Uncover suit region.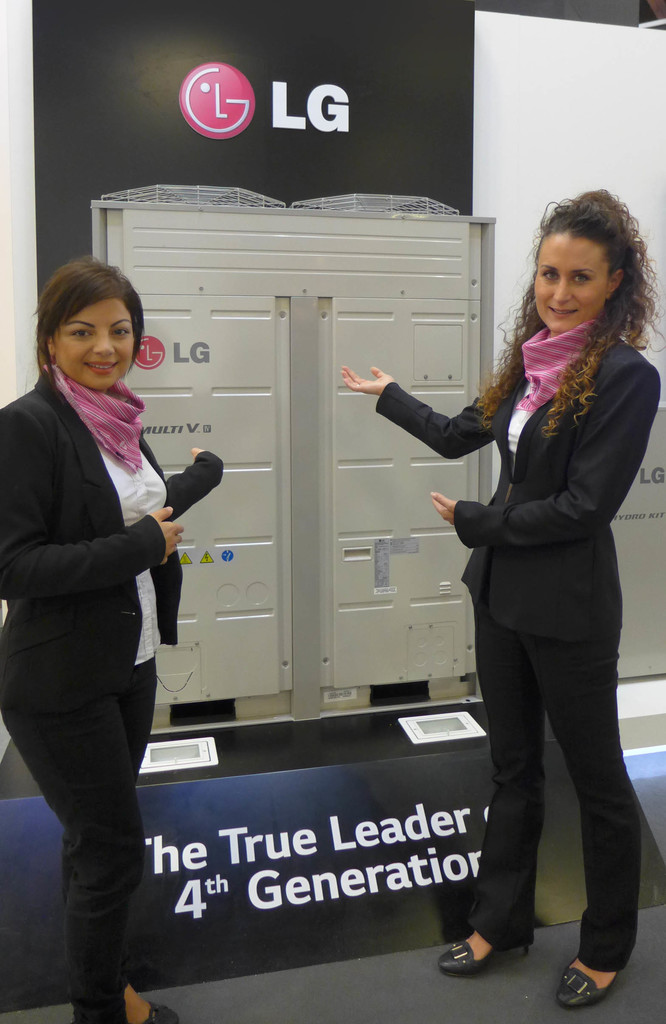
Uncovered: region(430, 265, 653, 959).
